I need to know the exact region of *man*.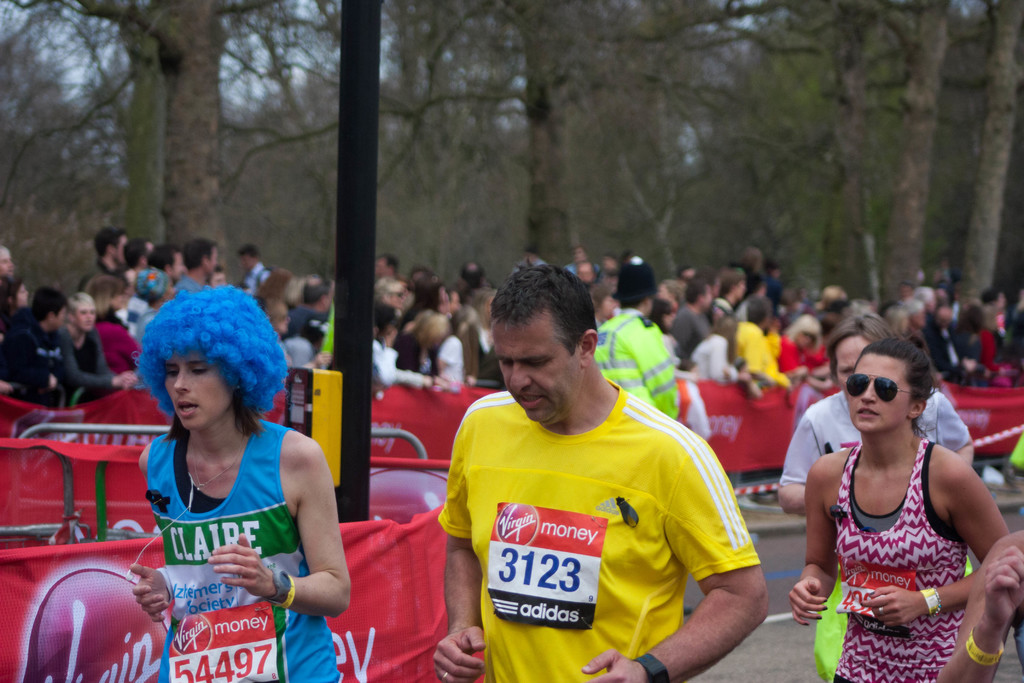
Region: 173,241,220,300.
